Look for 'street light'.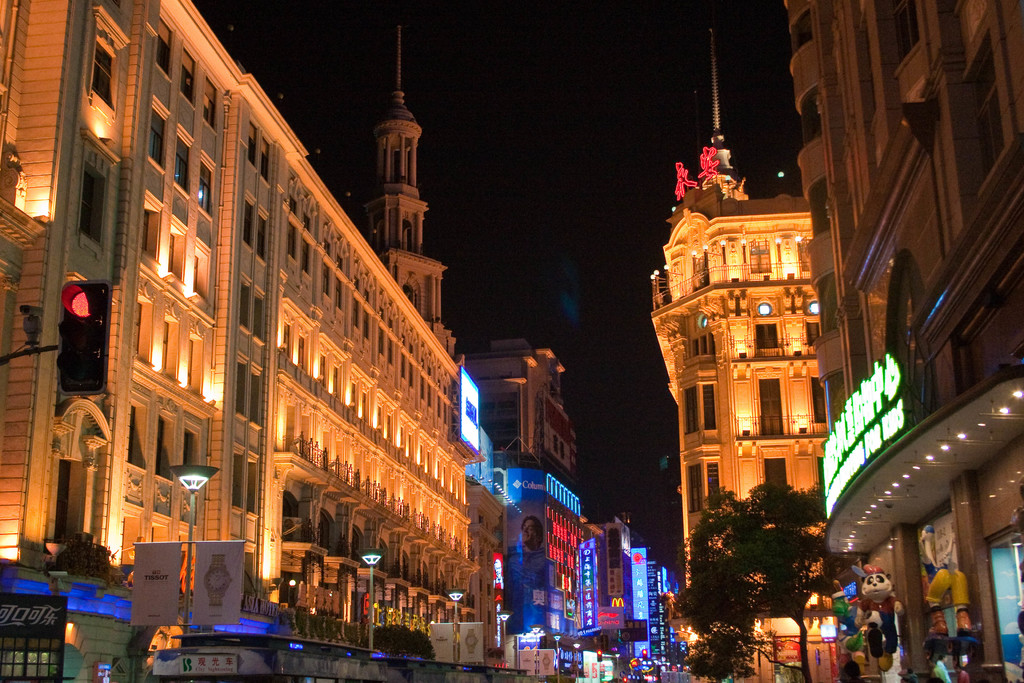
Found: [351,552,385,651].
